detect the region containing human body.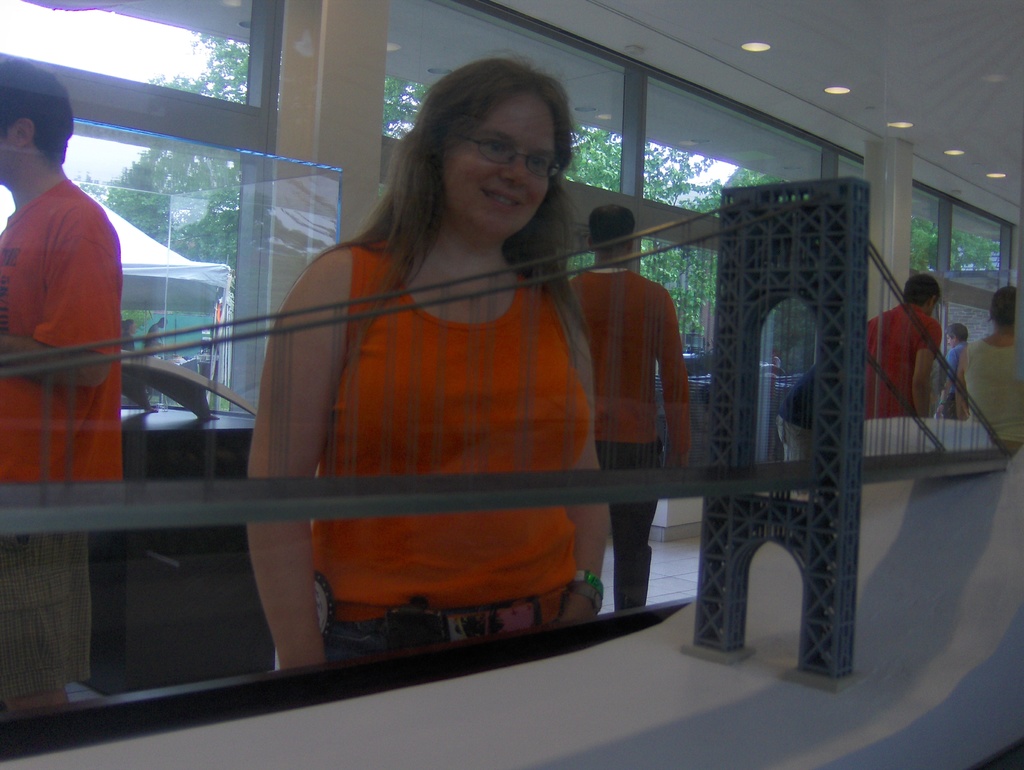
[left=248, top=83, right=658, bottom=643].
